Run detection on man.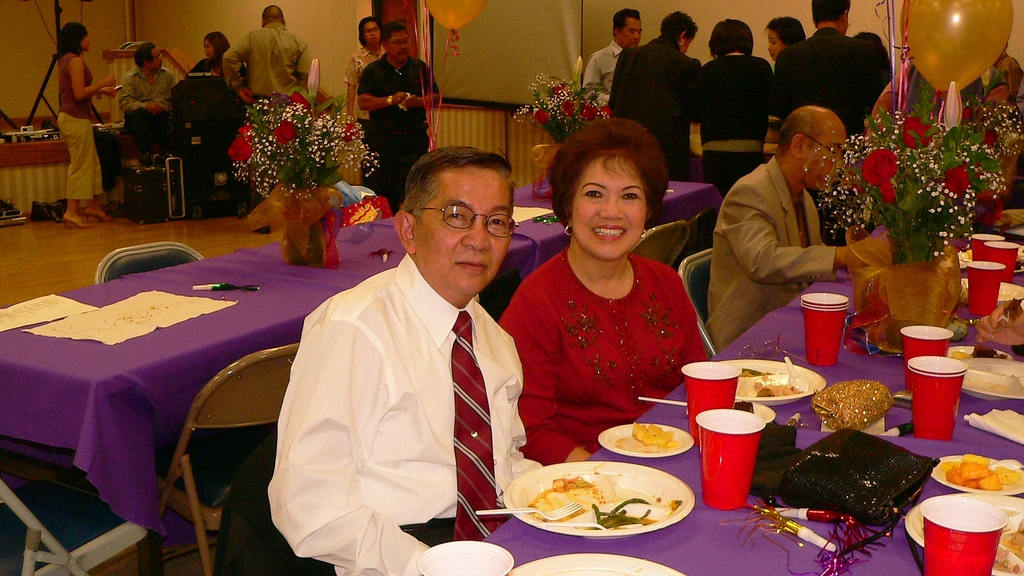
Result: box=[219, 6, 339, 140].
